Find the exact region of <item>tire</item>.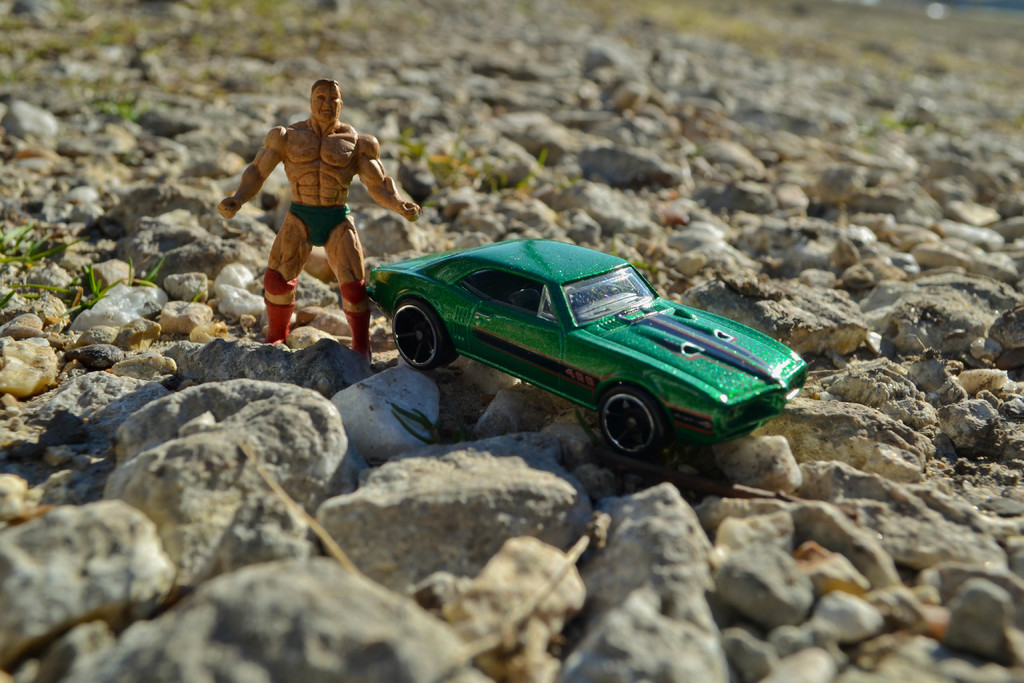
Exact region: 391/300/459/368.
